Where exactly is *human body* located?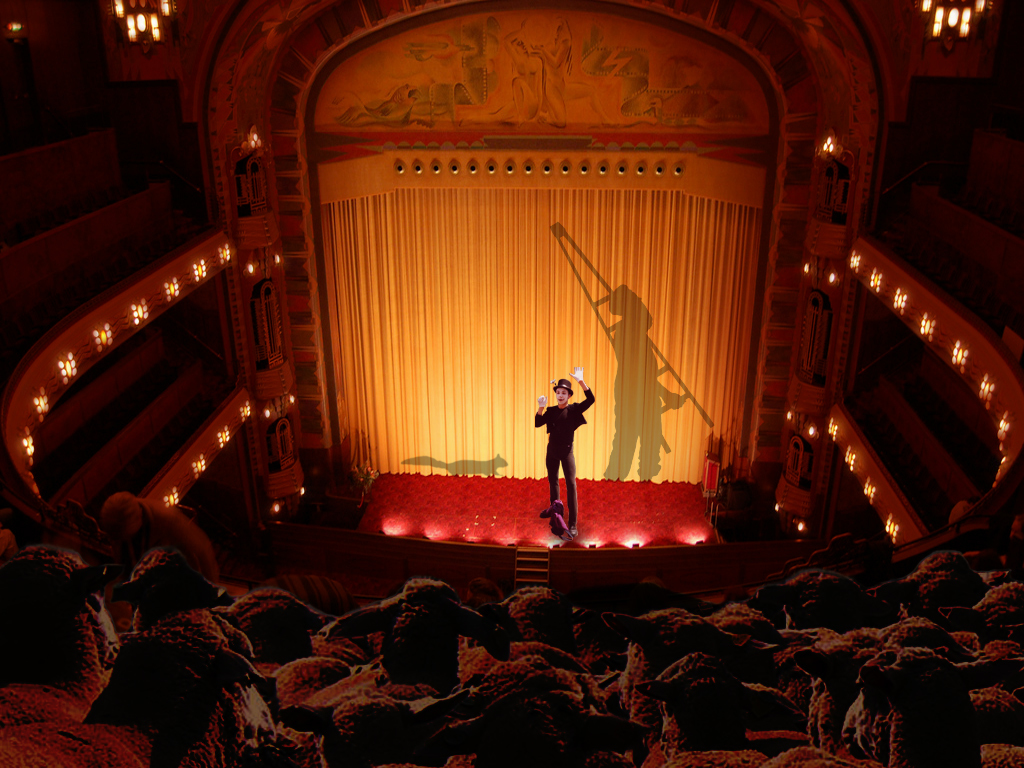
Its bounding box is bbox(528, 364, 586, 510).
